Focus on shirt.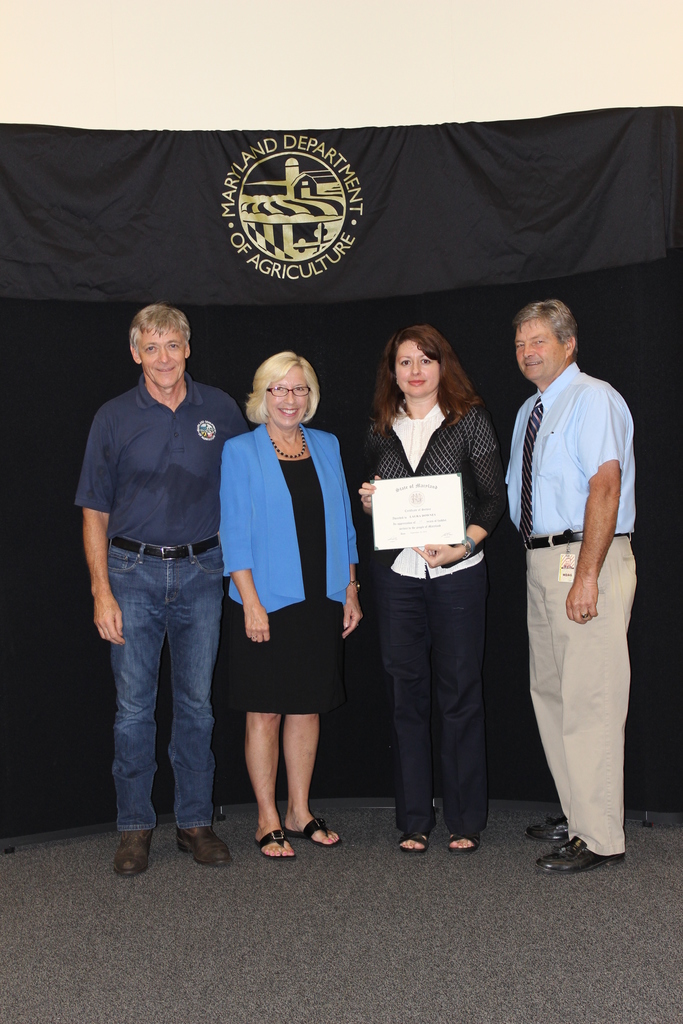
Focused at 504 362 631 531.
